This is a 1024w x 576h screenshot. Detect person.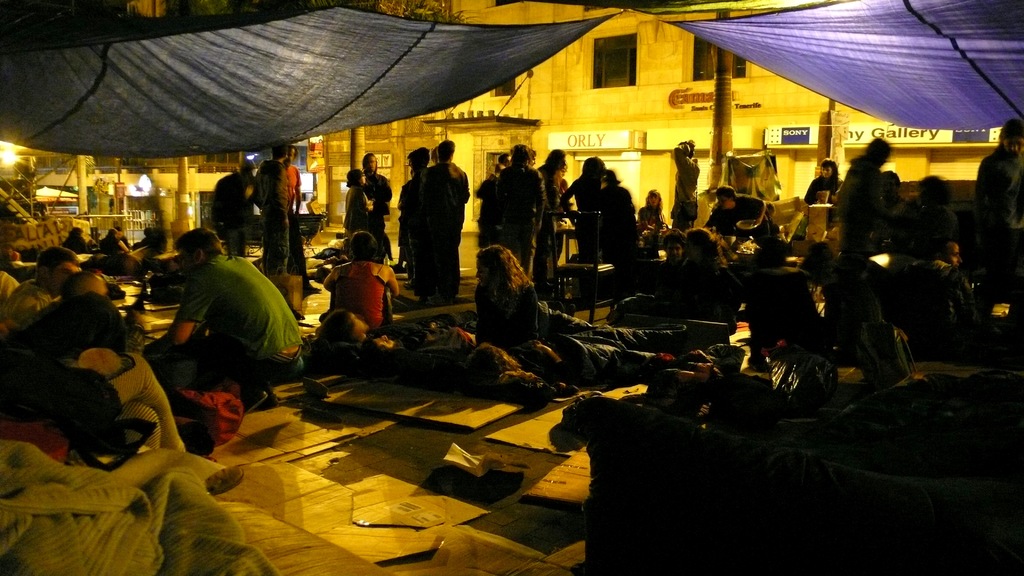
rect(473, 330, 671, 406).
